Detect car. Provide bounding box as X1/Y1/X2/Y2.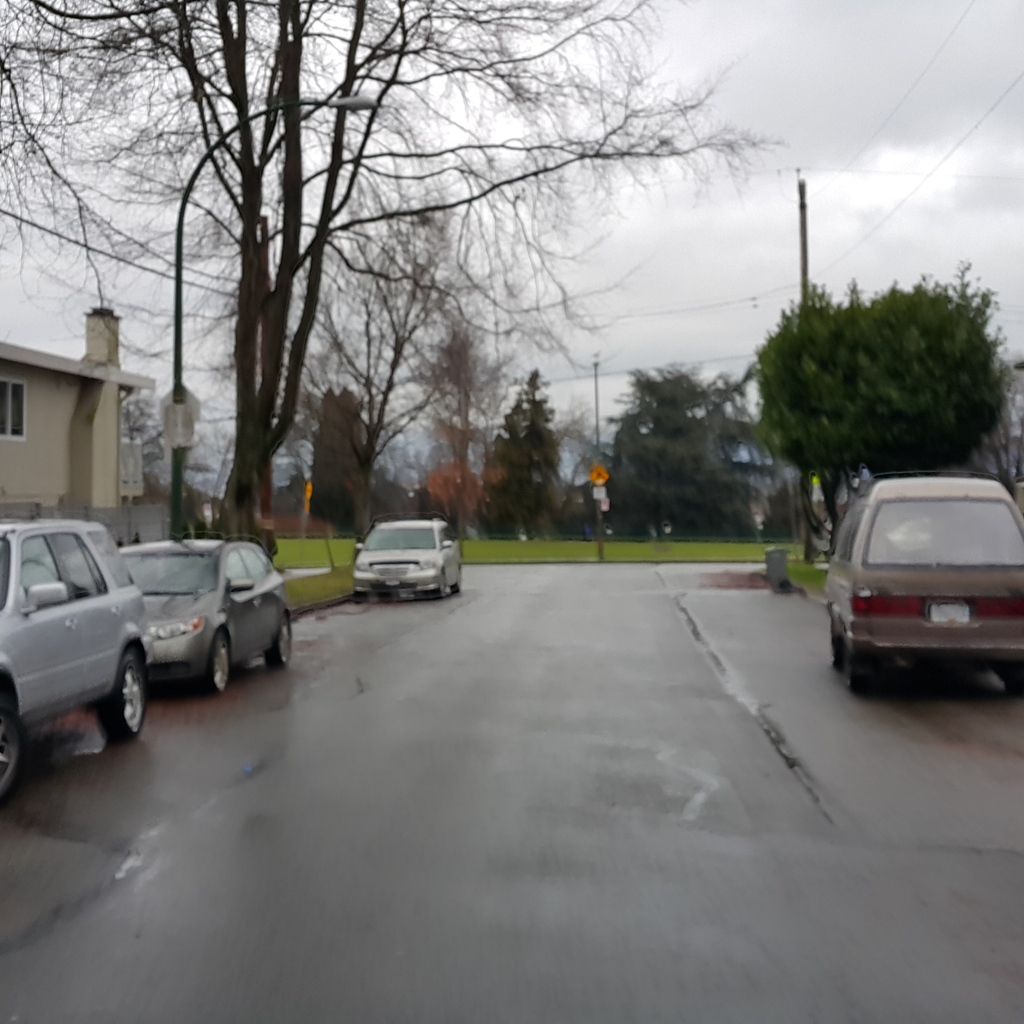
811/468/1016/712.
